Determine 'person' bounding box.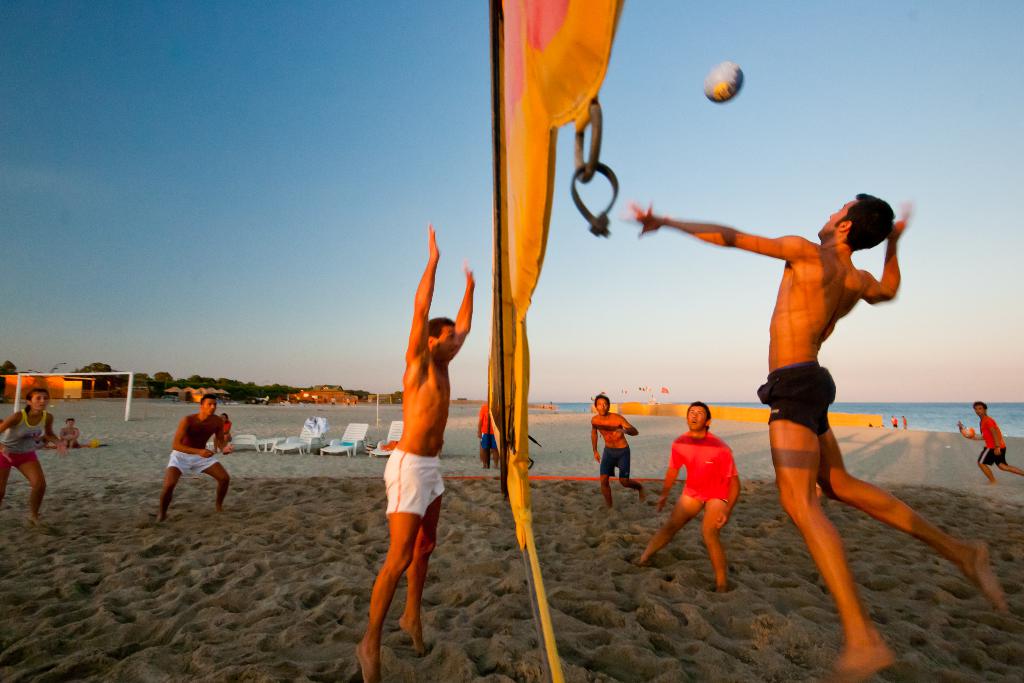
Determined: bbox=(589, 389, 639, 516).
